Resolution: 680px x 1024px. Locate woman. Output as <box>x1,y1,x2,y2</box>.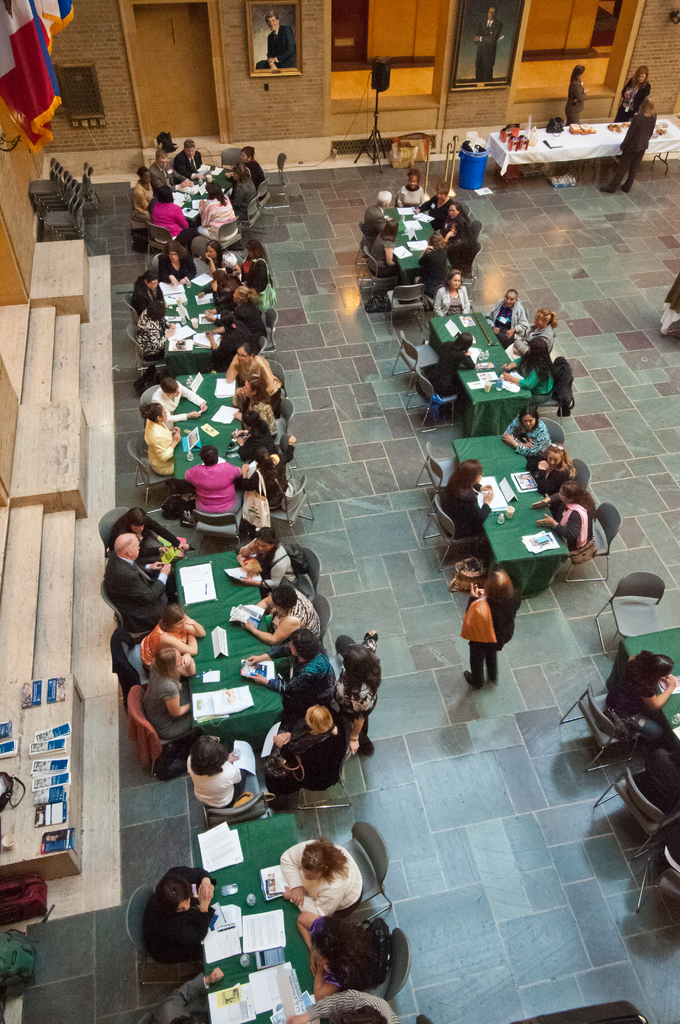
<box>598,93,658,189</box>.
